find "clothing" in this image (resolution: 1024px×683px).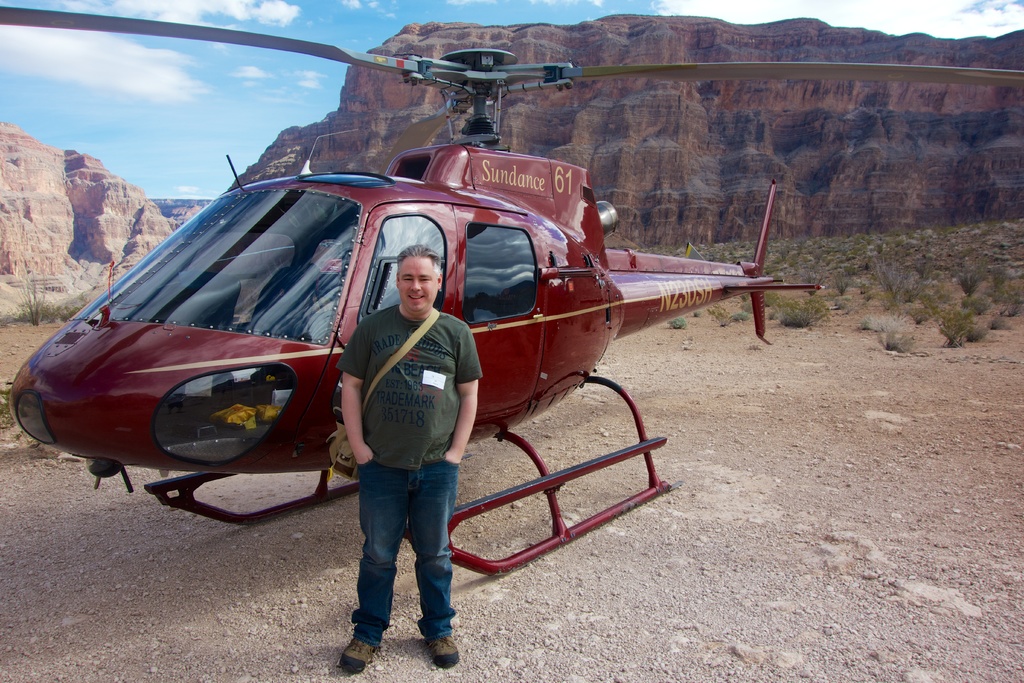
{"x1": 340, "y1": 303, "x2": 484, "y2": 470}.
